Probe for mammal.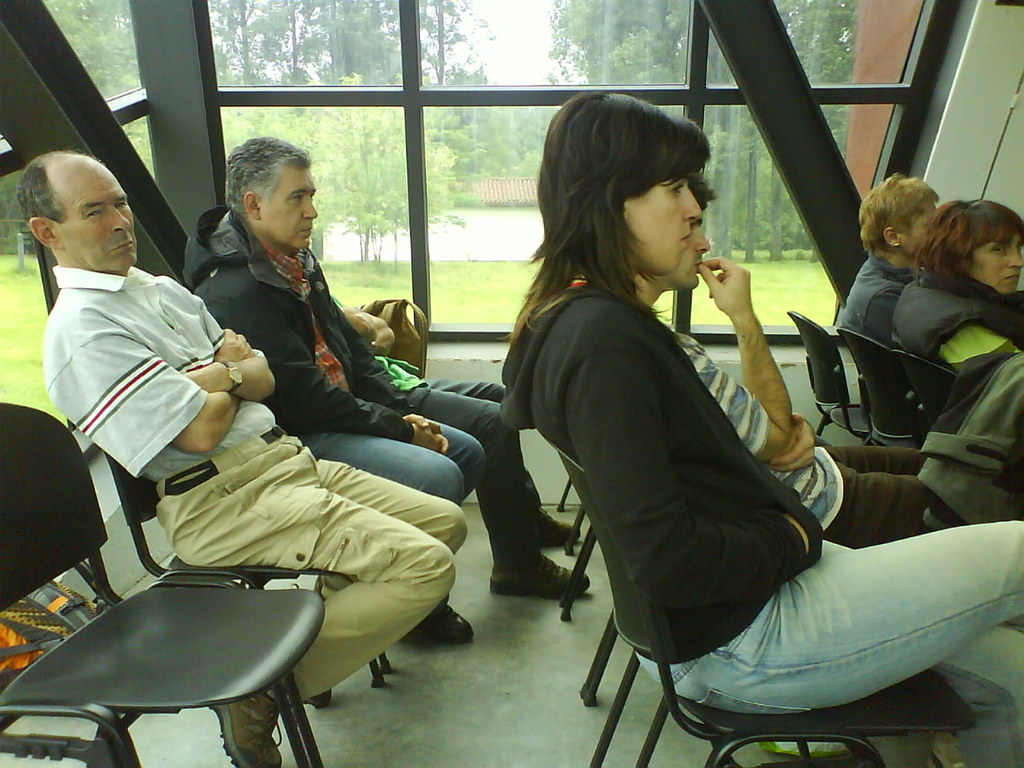
Probe result: <bbox>850, 175, 938, 346</bbox>.
